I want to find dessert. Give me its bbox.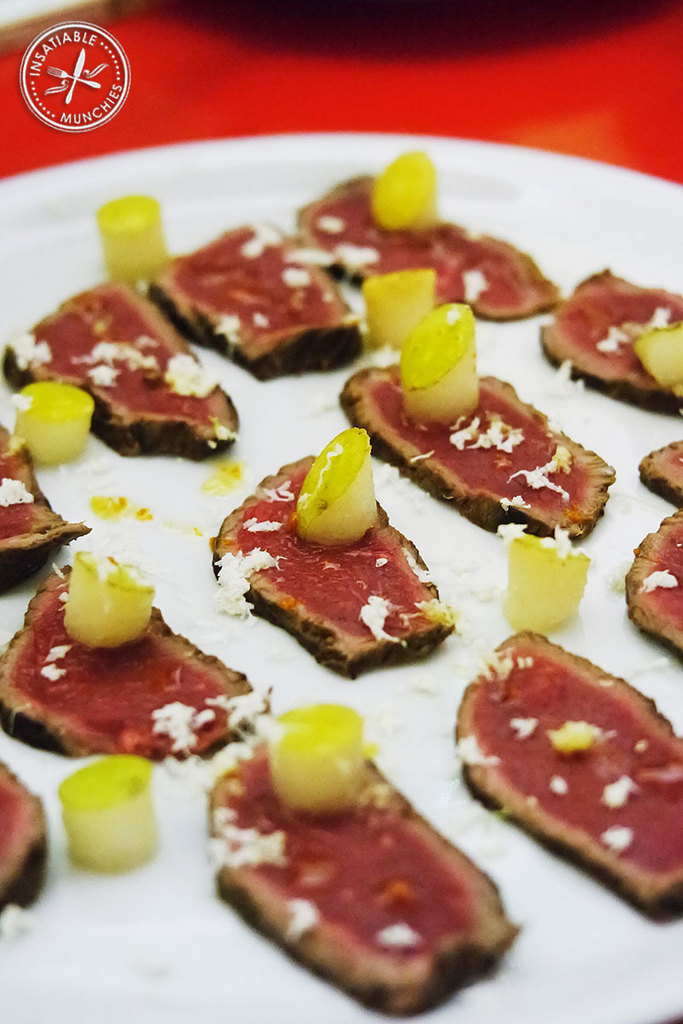
0, 749, 61, 913.
